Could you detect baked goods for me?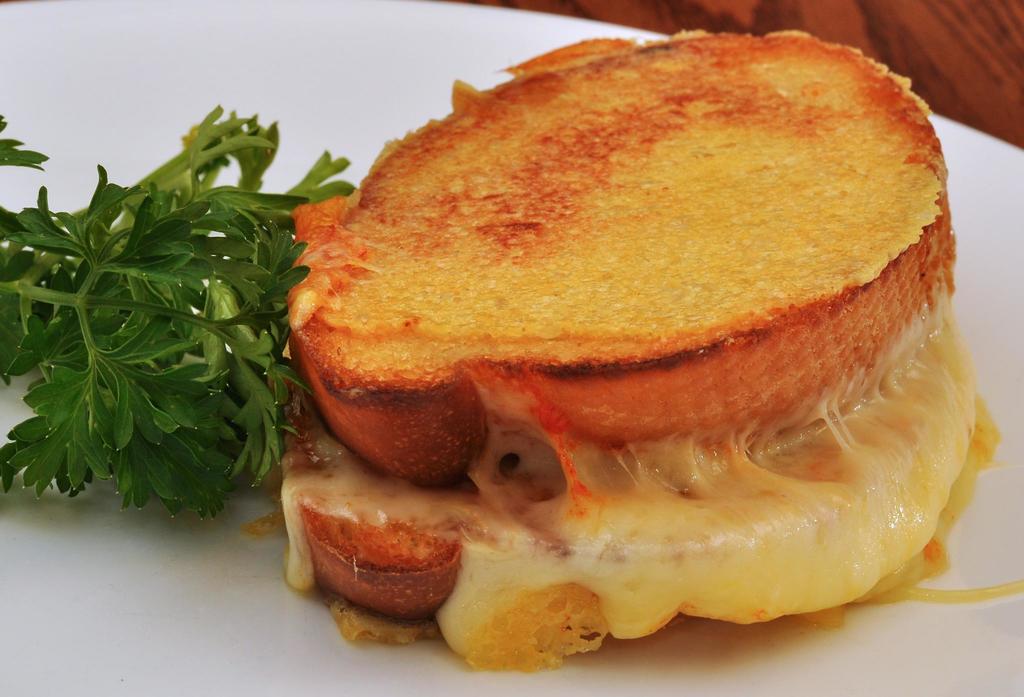
Detection result: {"left": 271, "top": 0, "right": 972, "bottom": 634}.
